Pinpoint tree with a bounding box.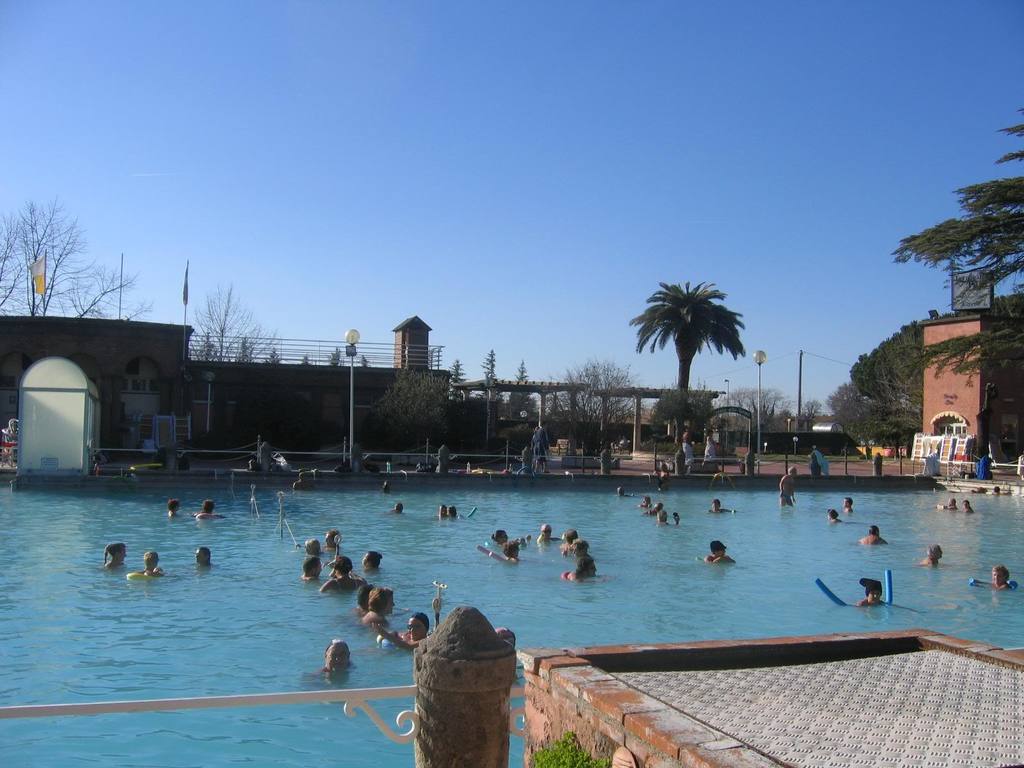
(x1=300, y1=353, x2=311, y2=368).
